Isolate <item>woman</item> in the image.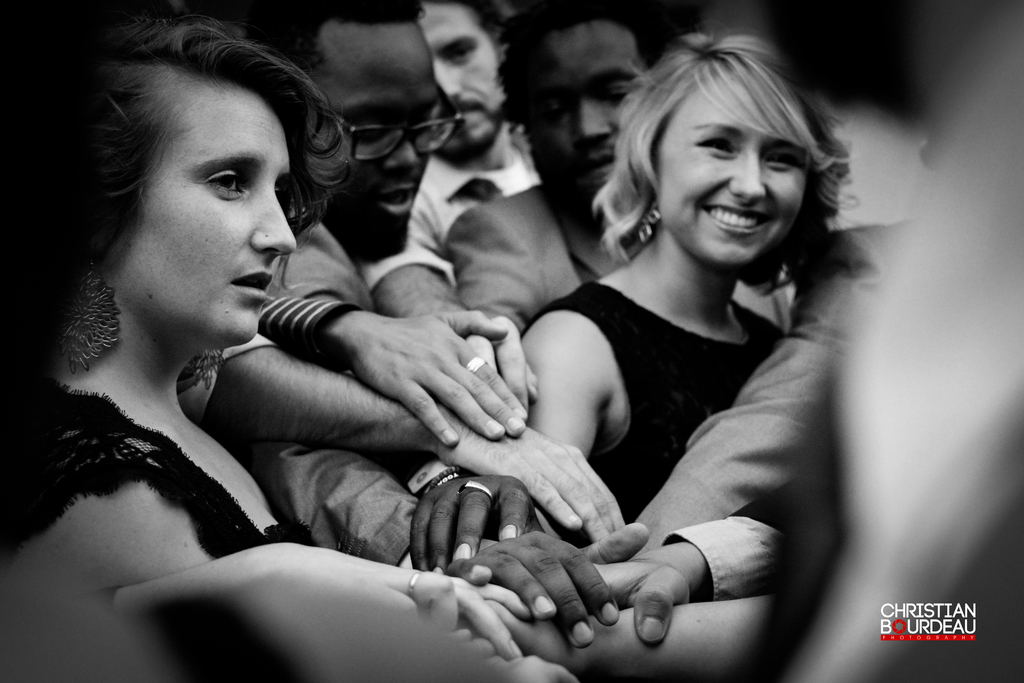
Isolated region: (519,30,863,539).
